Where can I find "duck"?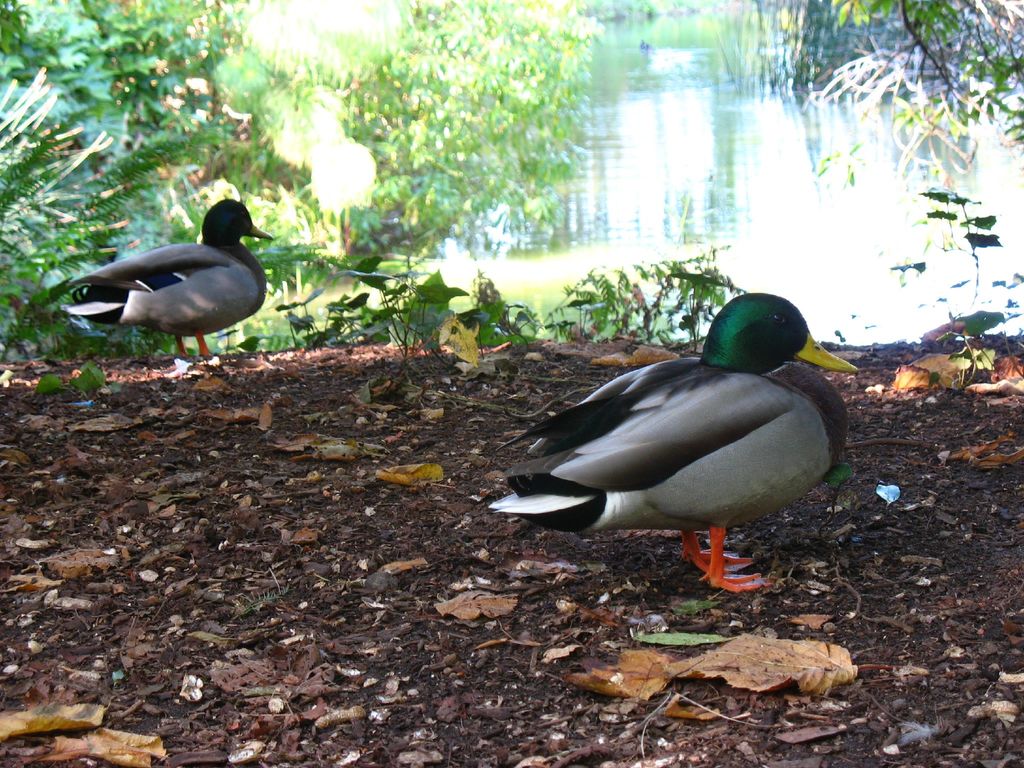
You can find it at 480/282/858/593.
